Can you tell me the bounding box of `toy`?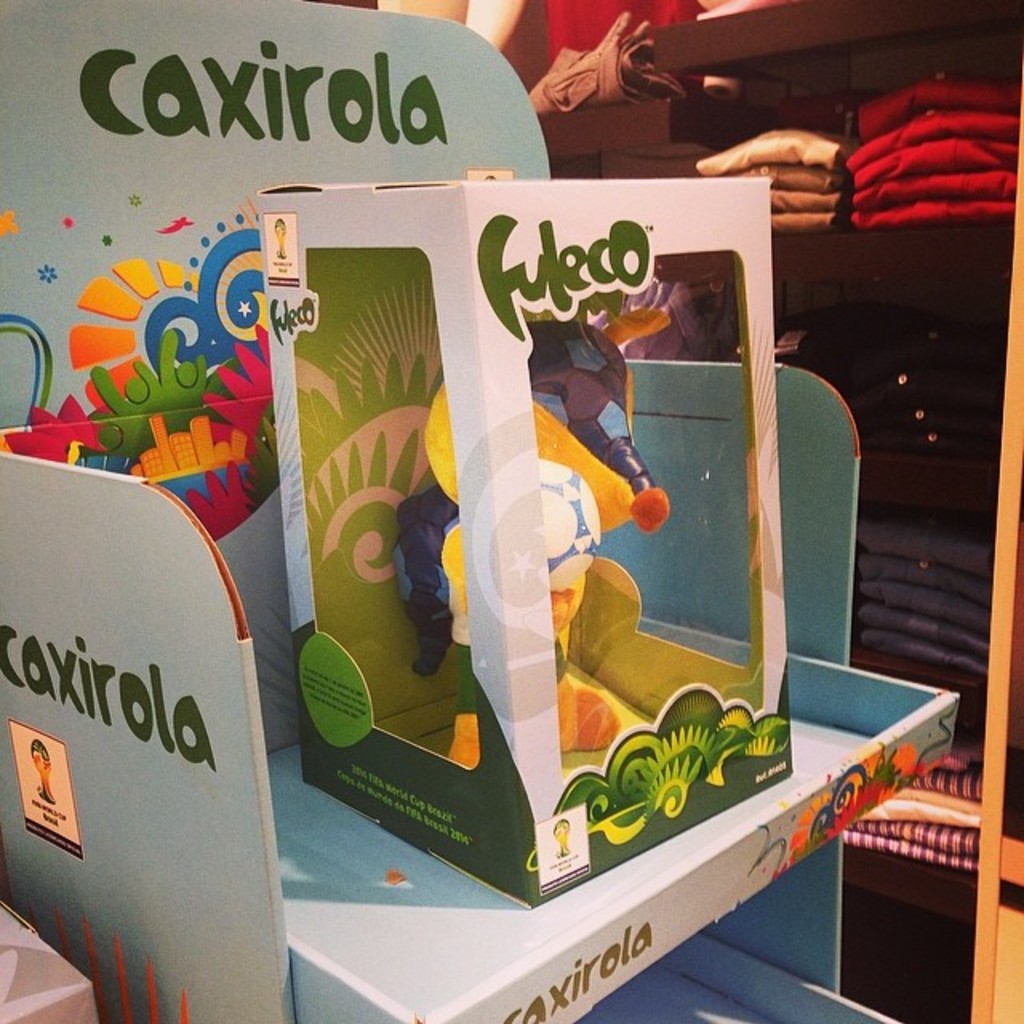
select_region(370, 293, 699, 766).
